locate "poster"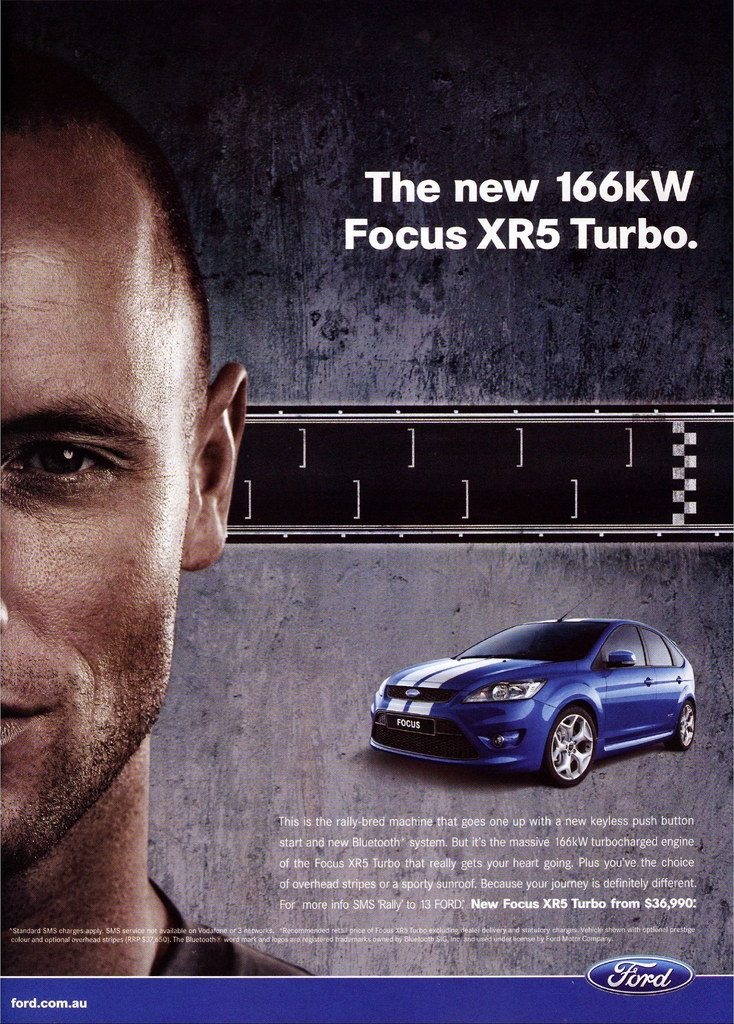
[0, 1, 733, 1023]
